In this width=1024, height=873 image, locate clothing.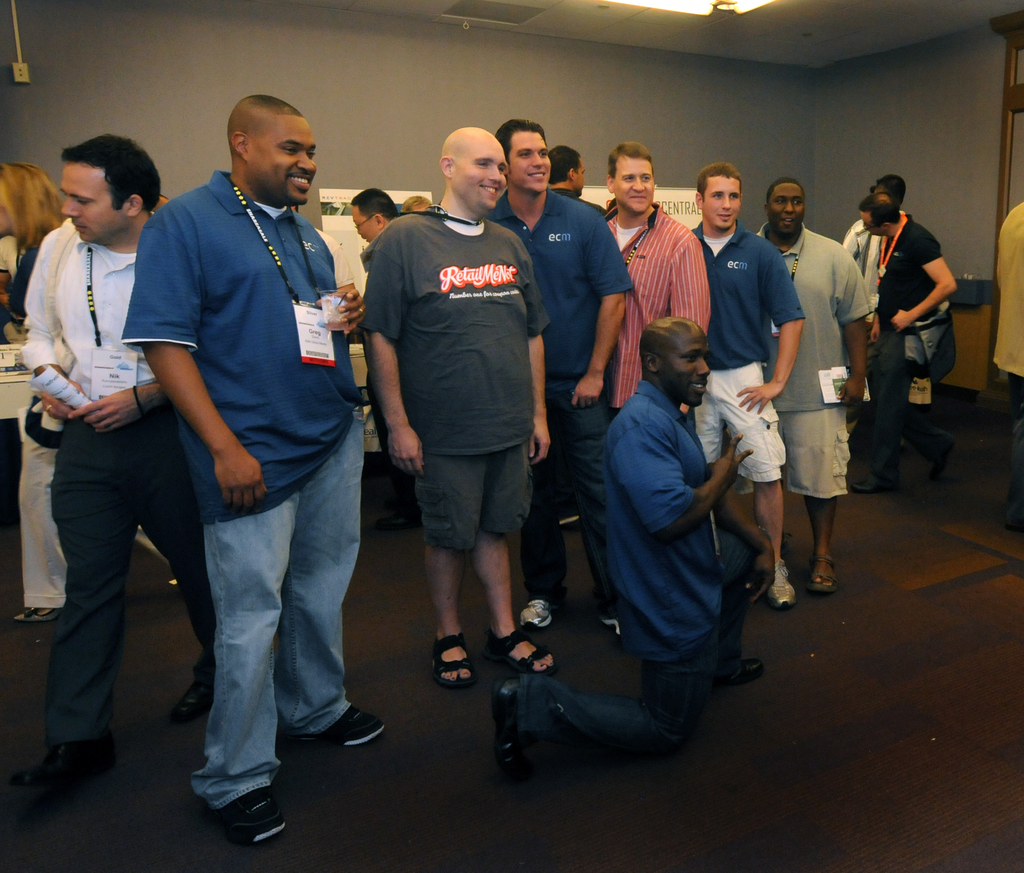
Bounding box: BBox(525, 376, 771, 751).
